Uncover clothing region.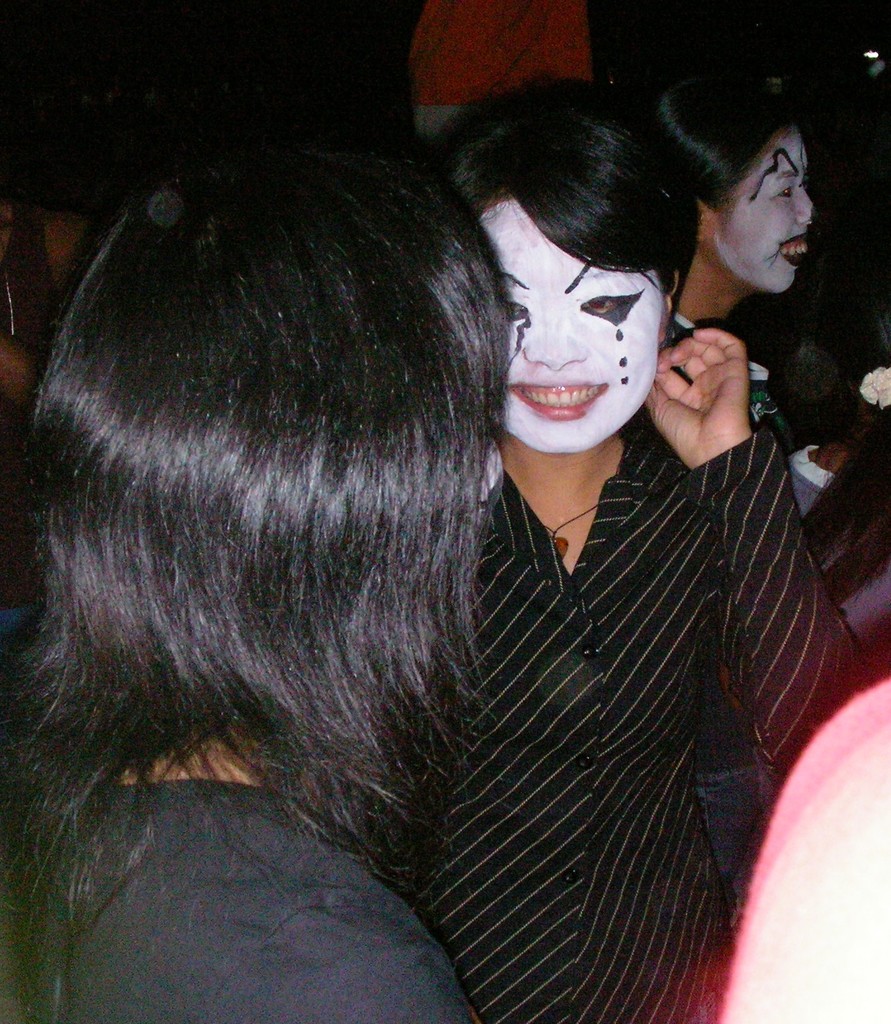
Uncovered: BBox(407, 414, 876, 1023).
